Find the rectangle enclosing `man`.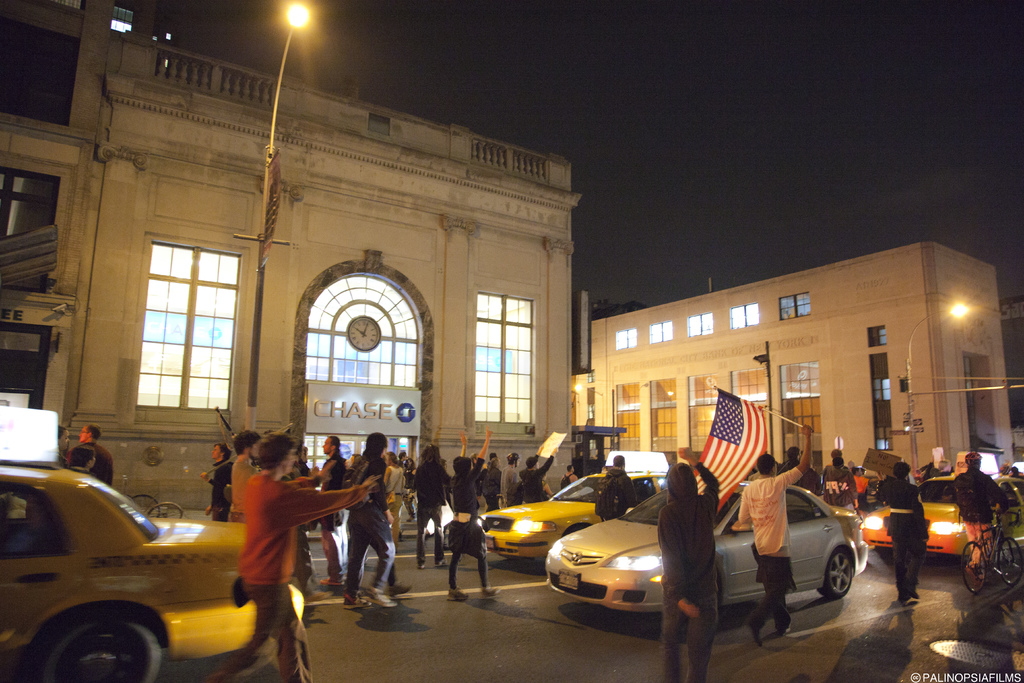
l=776, t=446, r=813, b=486.
